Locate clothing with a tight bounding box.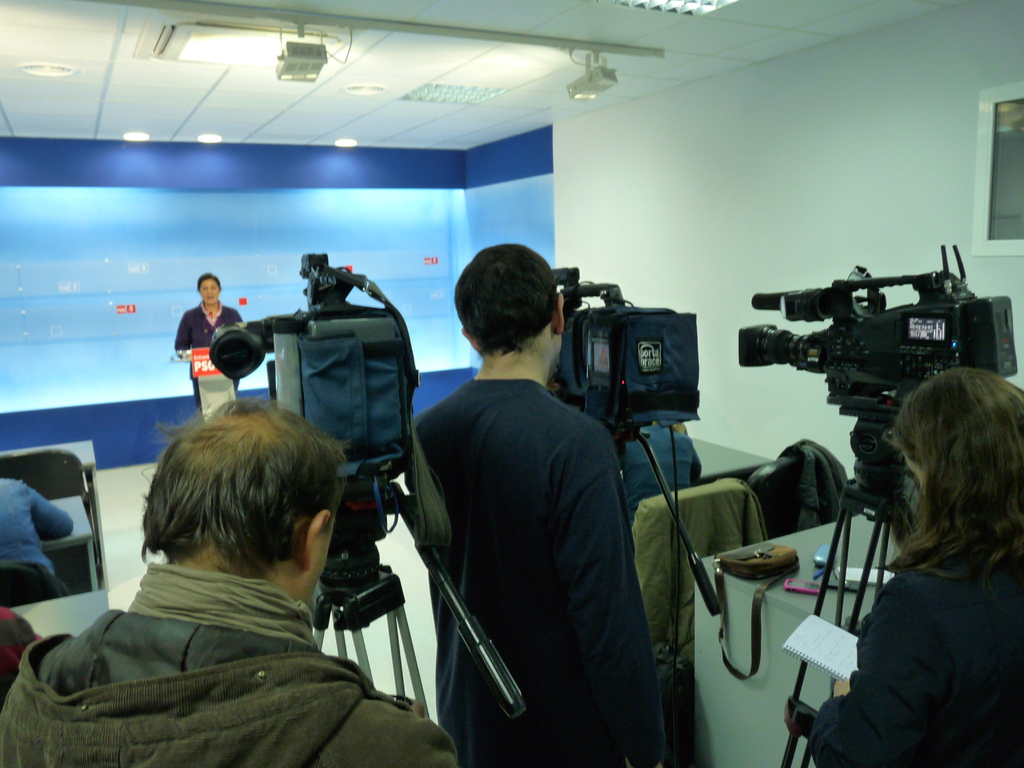
locate(0, 564, 449, 767).
